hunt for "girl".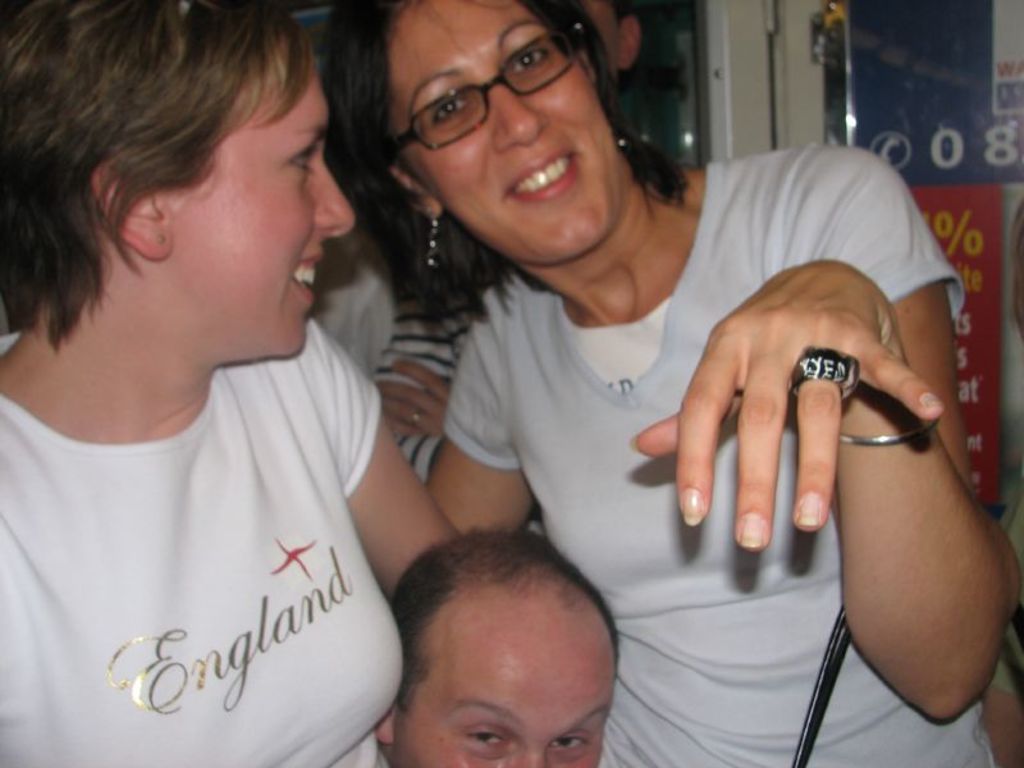
Hunted down at [429, 0, 1023, 767].
